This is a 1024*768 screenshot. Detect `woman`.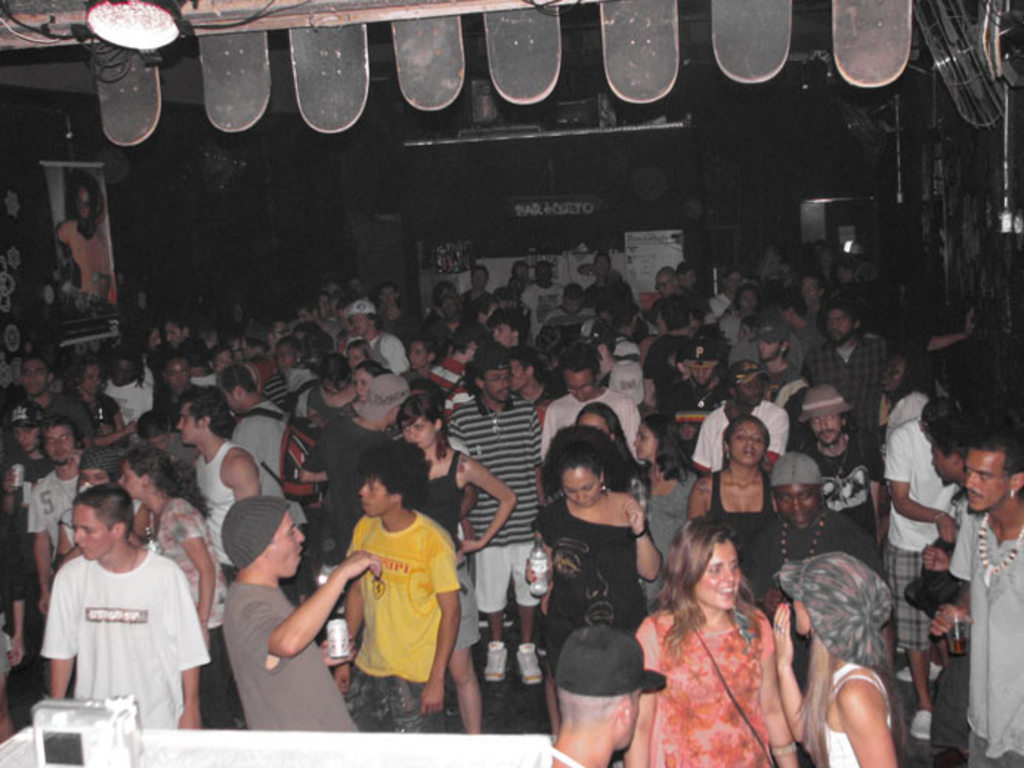
Rect(687, 414, 780, 606).
